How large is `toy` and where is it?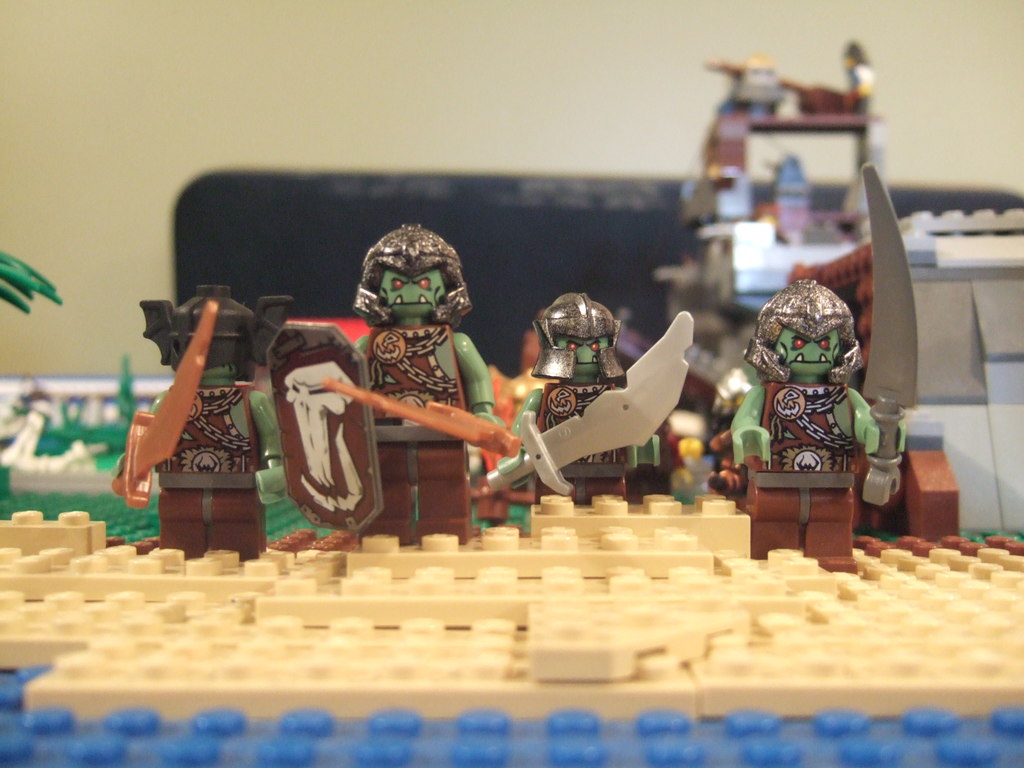
Bounding box: 273/229/515/555.
